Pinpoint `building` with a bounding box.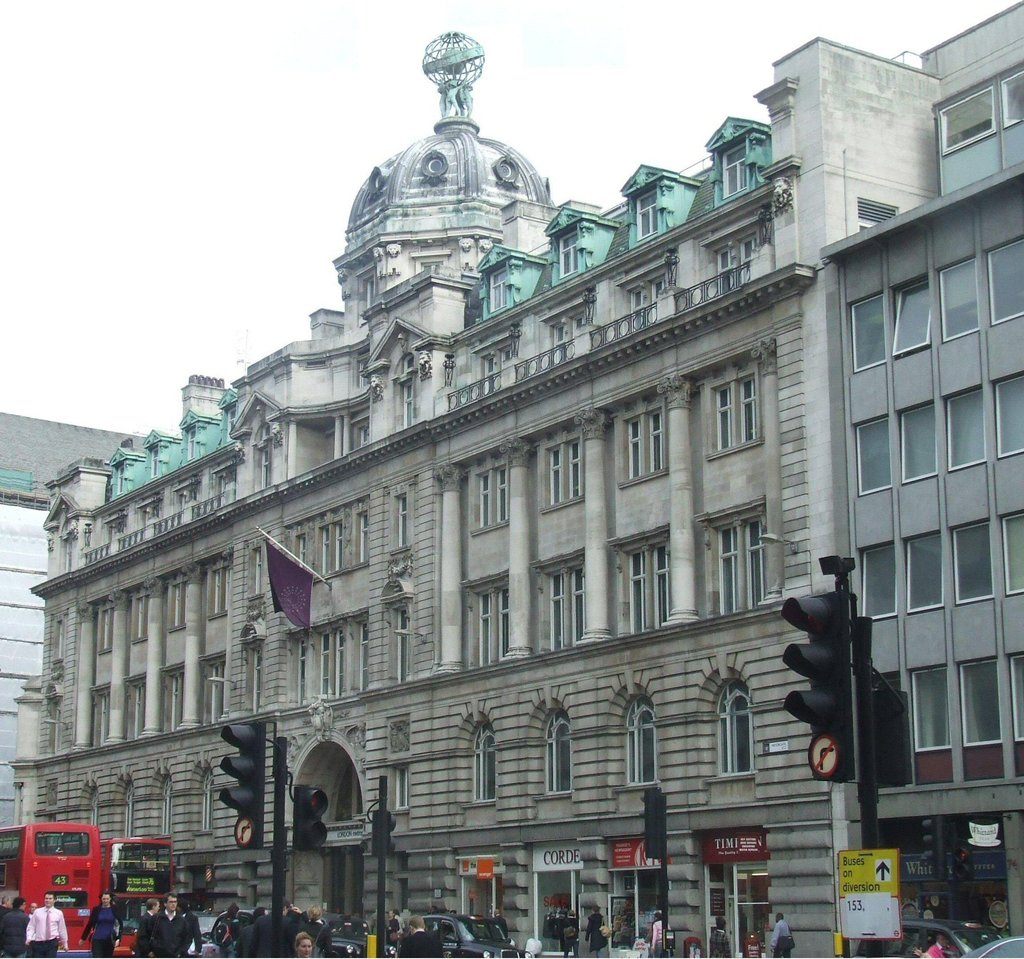
<box>0,406,154,906</box>.
